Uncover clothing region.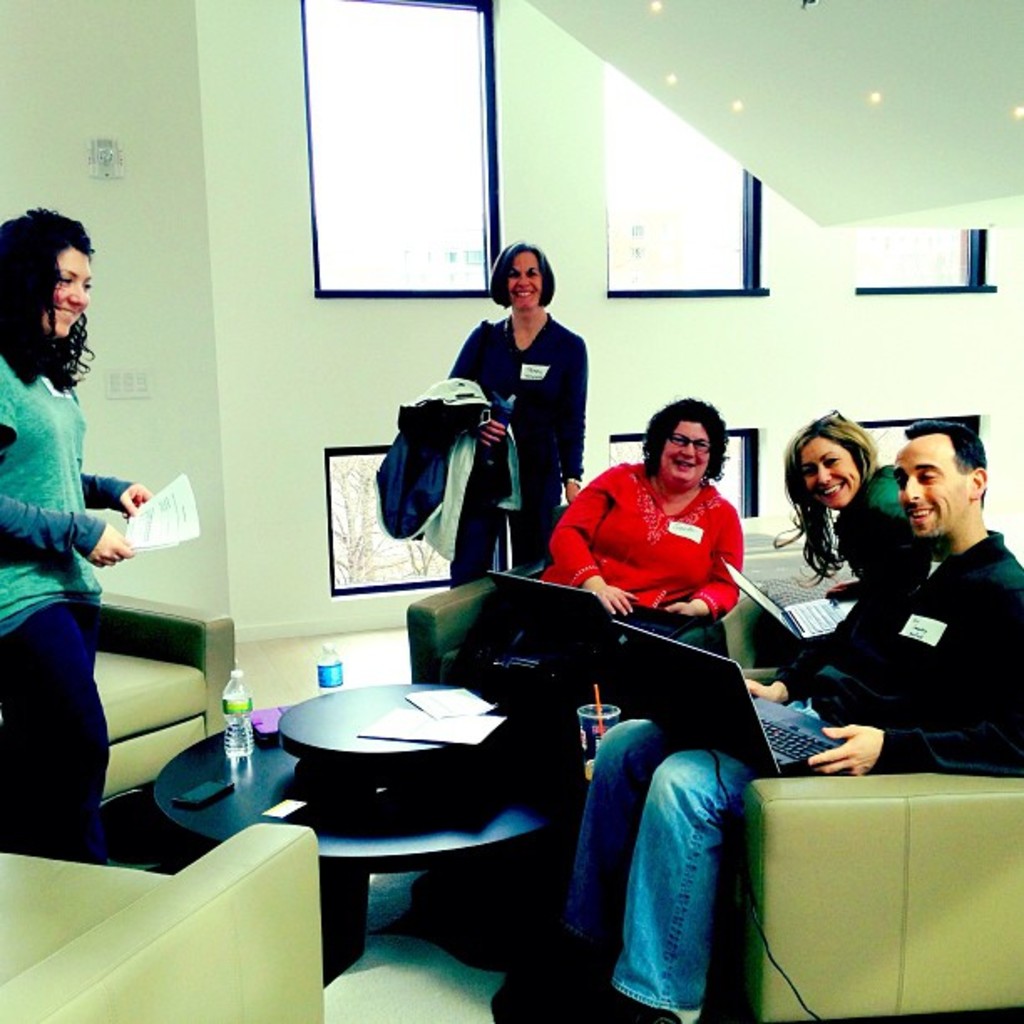
Uncovered: pyautogui.locateOnScreen(579, 443, 778, 686).
